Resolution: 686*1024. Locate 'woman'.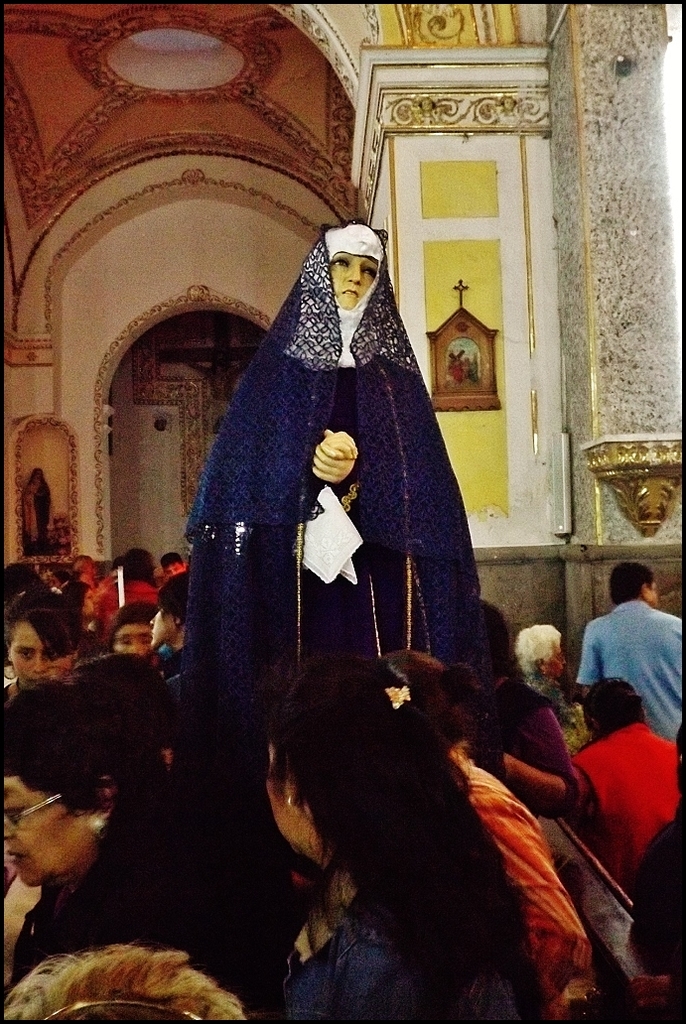
crop(0, 592, 80, 704).
